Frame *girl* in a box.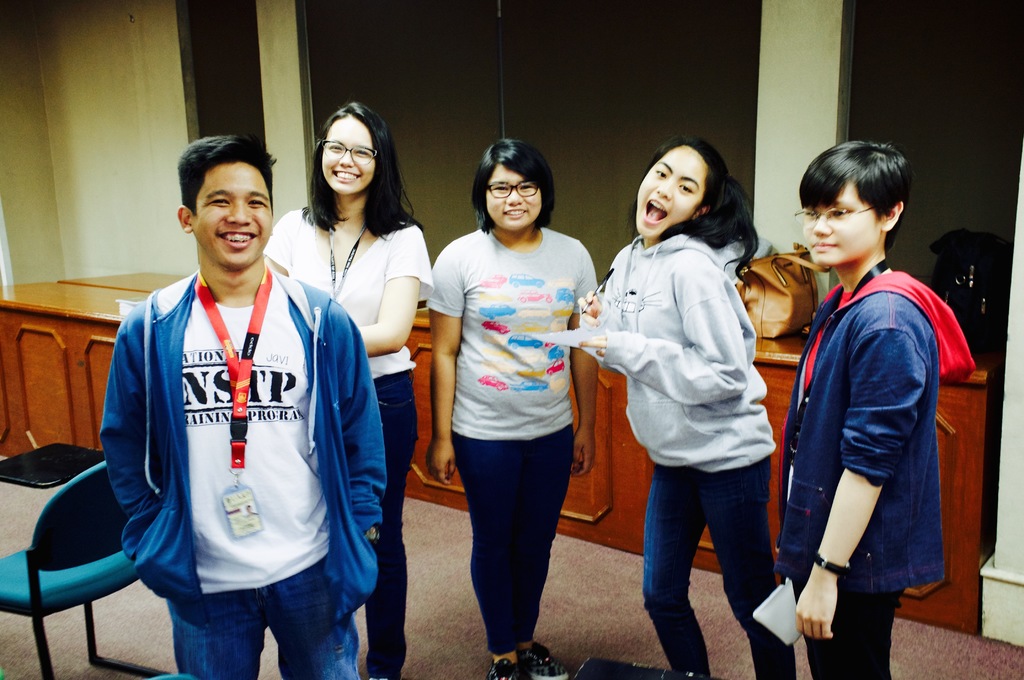
264, 103, 436, 679.
